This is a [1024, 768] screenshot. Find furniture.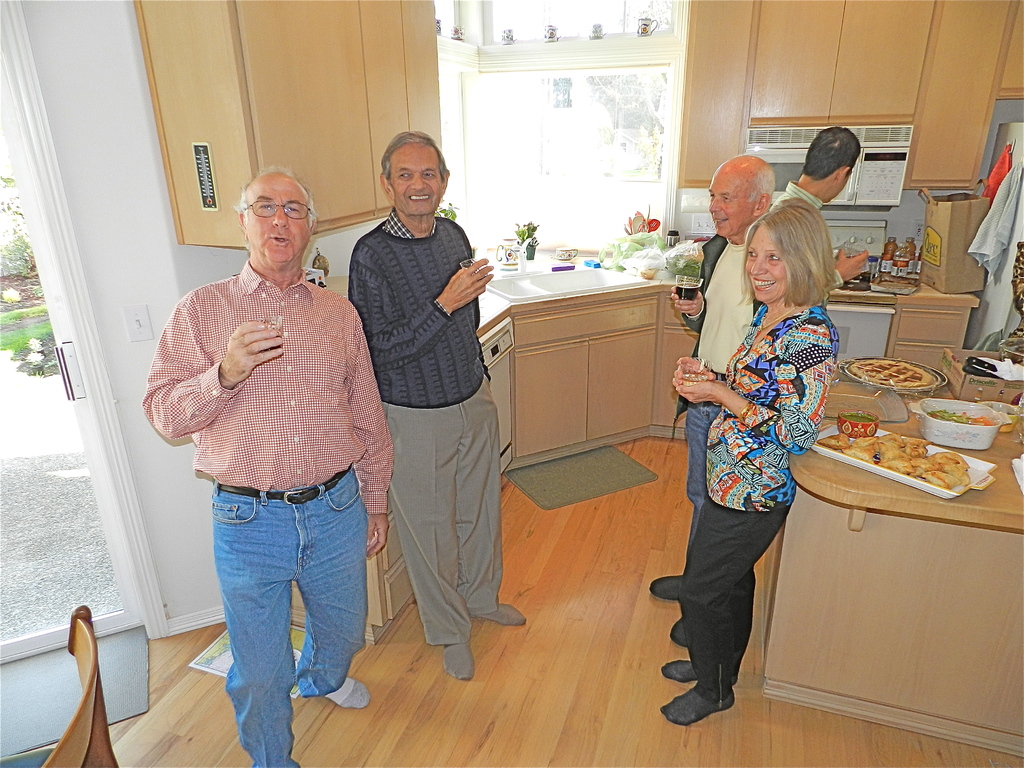
Bounding box: <bbox>761, 360, 1023, 758</bbox>.
